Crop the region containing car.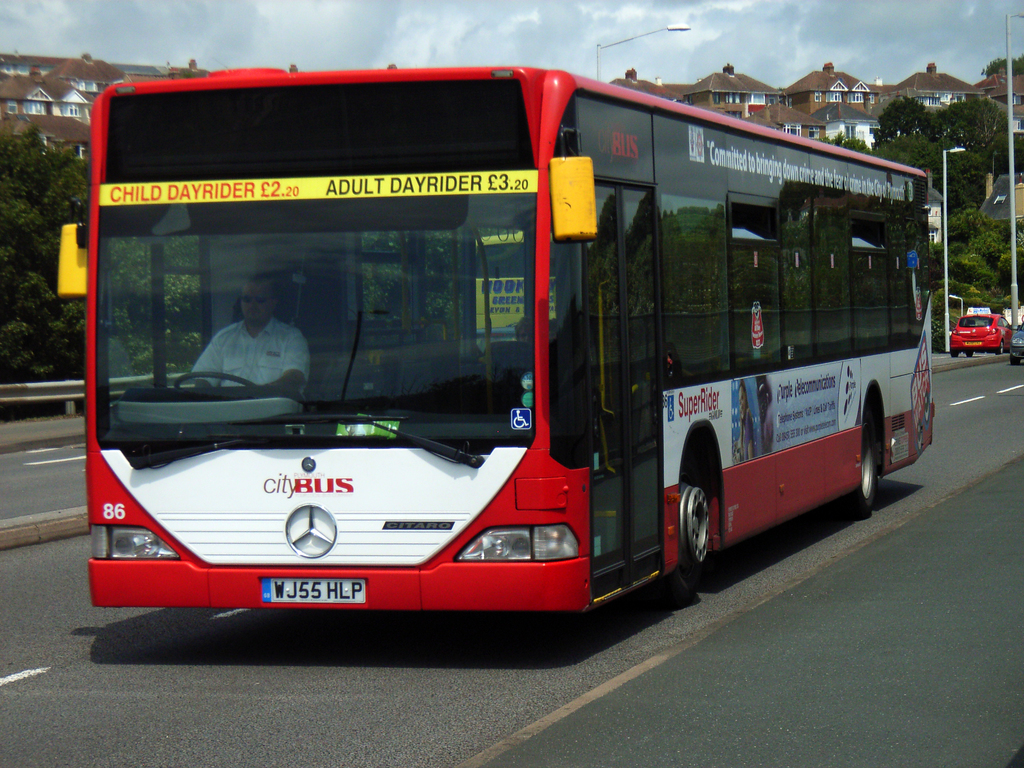
Crop region: box=[1007, 320, 1023, 361].
